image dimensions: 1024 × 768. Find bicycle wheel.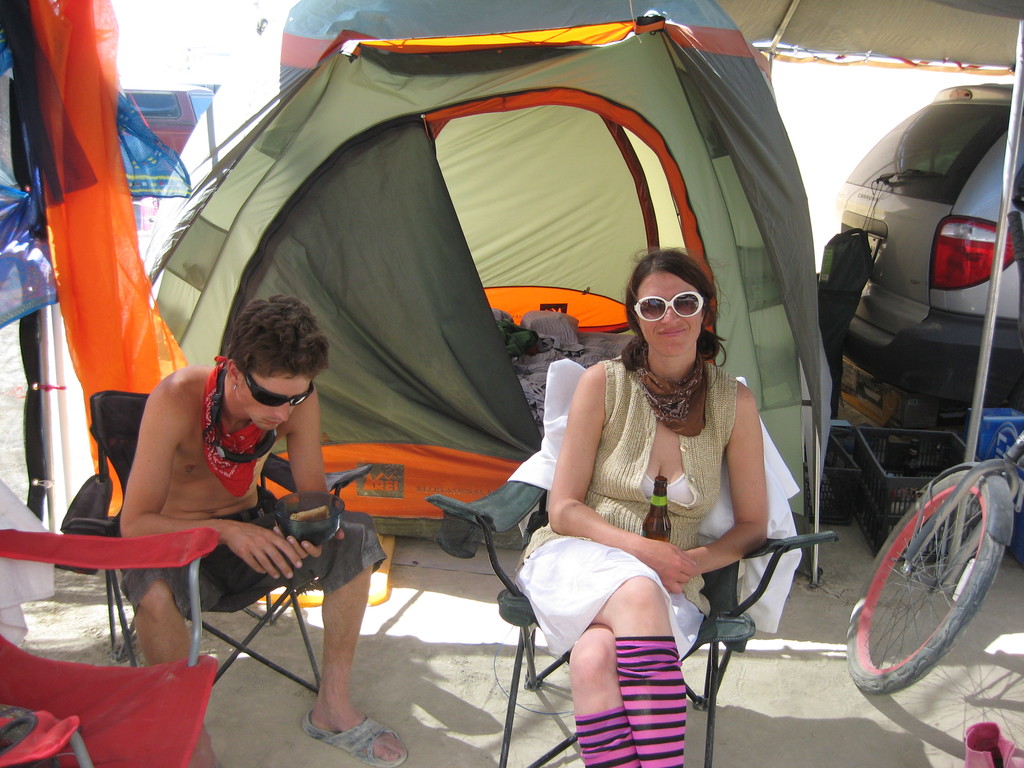
pyautogui.locateOnScreen(854, 460, 1012, 694).
